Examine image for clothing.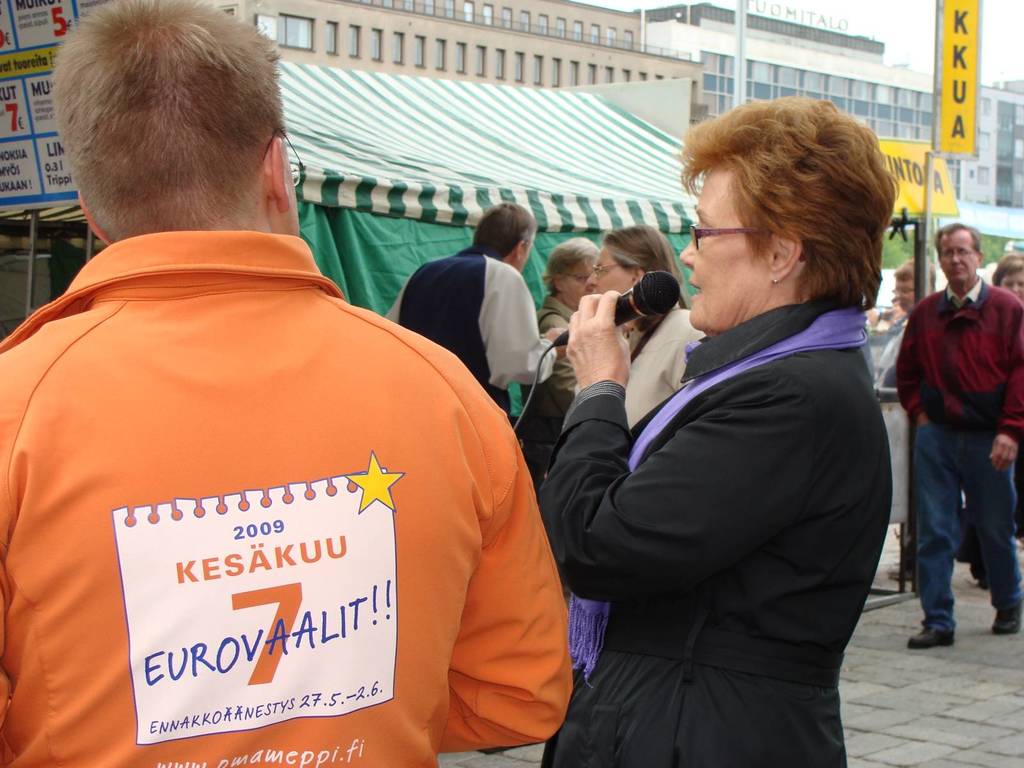
Examination result: box(14, 225, 523, 743).
